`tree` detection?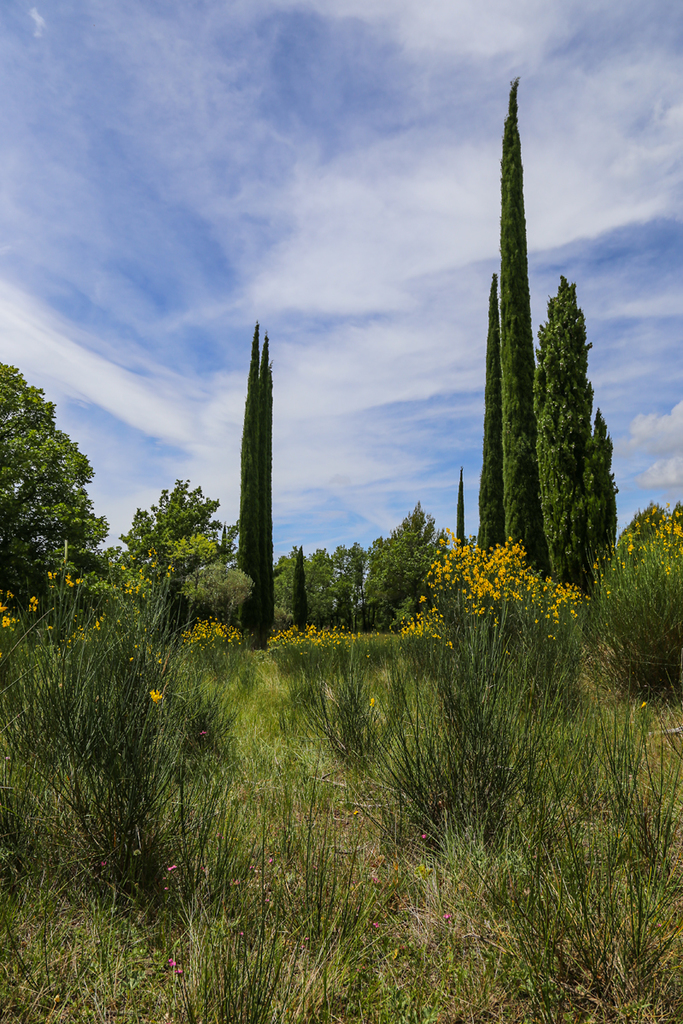
left=6, top=367, right=104, bottom=608
